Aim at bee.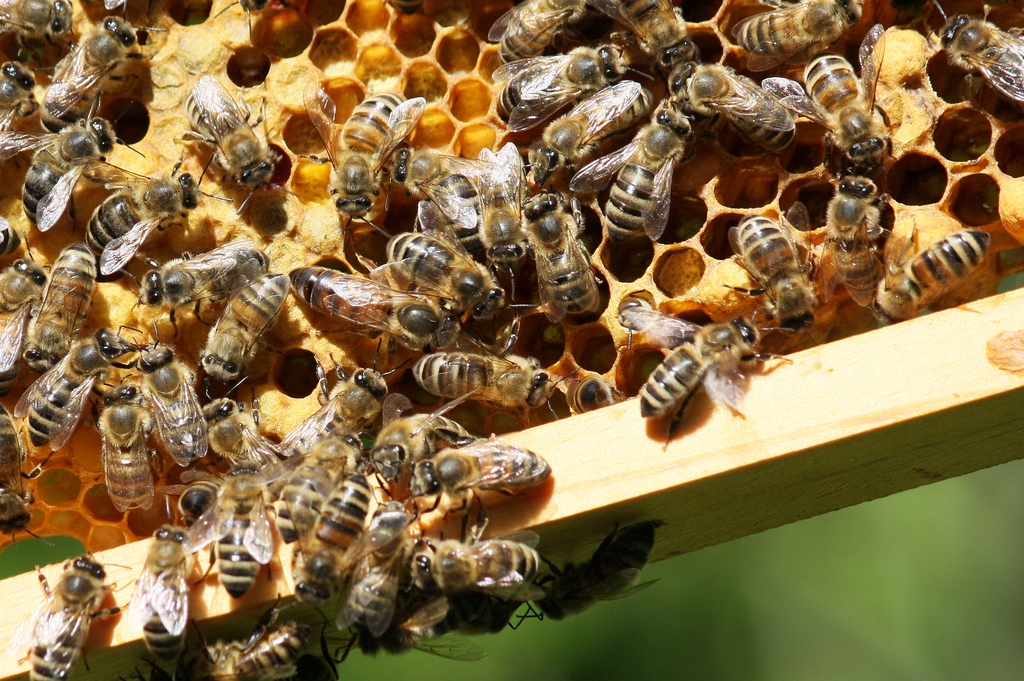
Aimed at BBox(618, 317, 801, 451).
